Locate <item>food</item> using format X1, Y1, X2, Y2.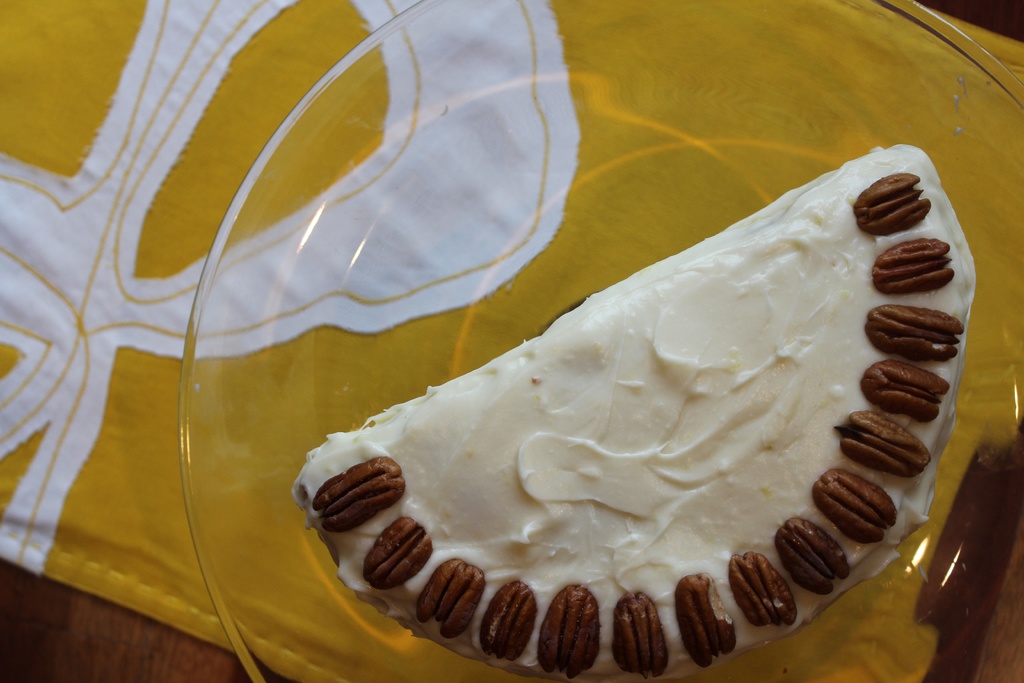
477, 581, 536, 661.
